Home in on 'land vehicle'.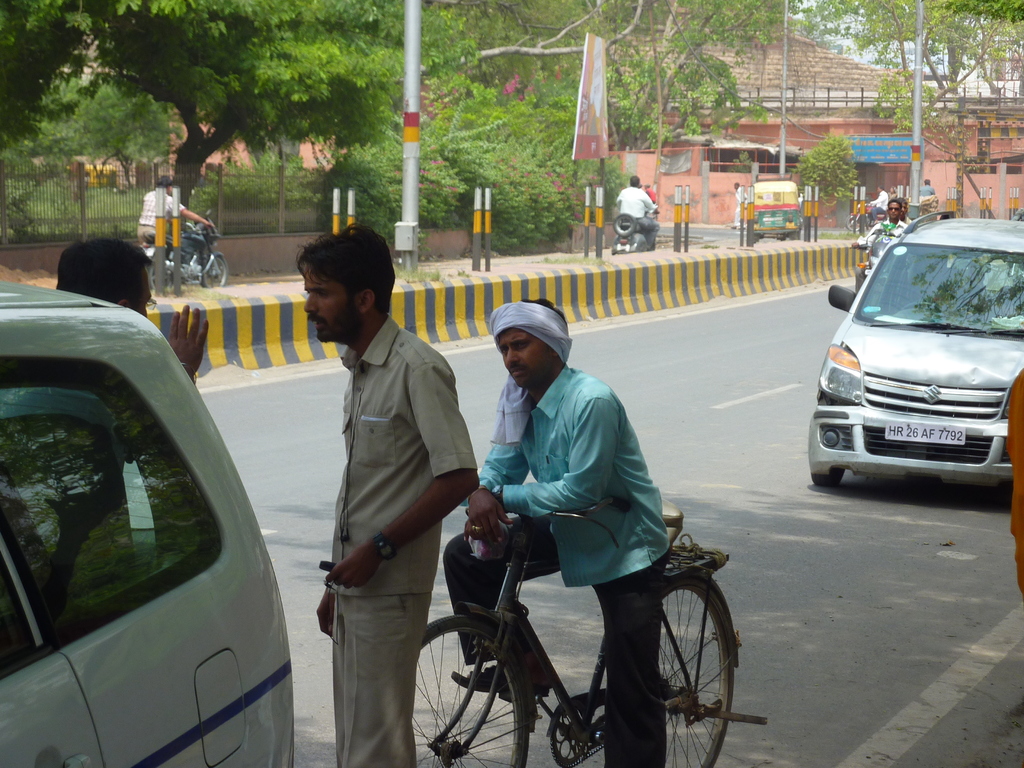
Homed in at l=751, t=173, r=800, b=238.
